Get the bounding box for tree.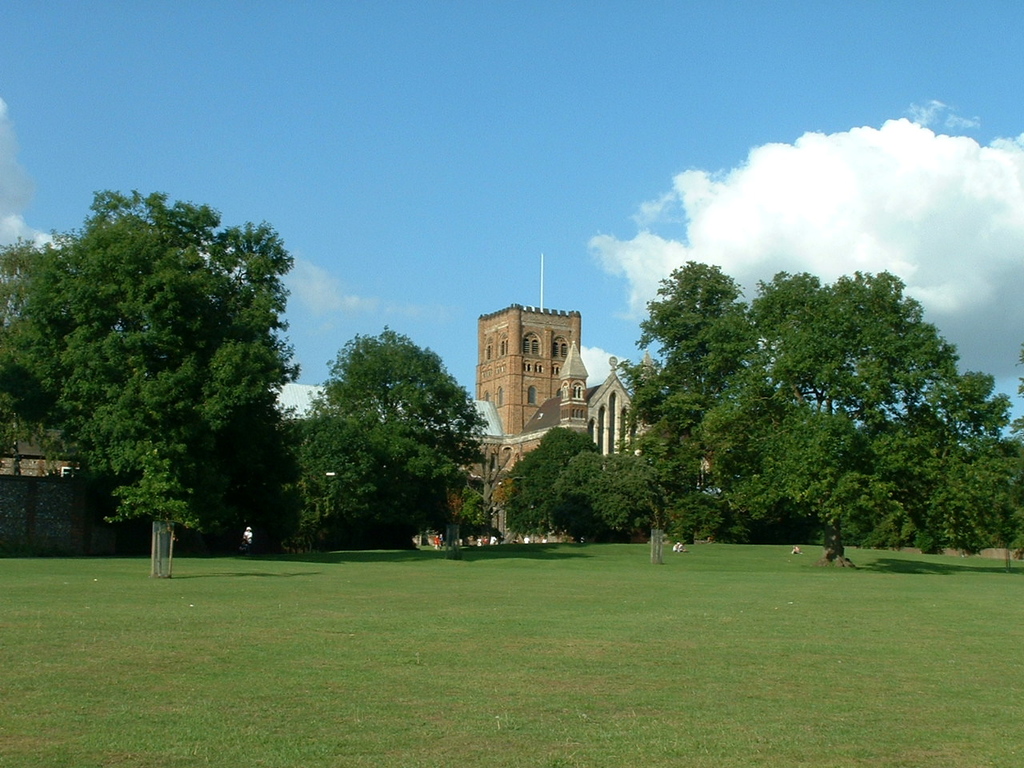
<region>926, 354, 1014, 458</region>.
